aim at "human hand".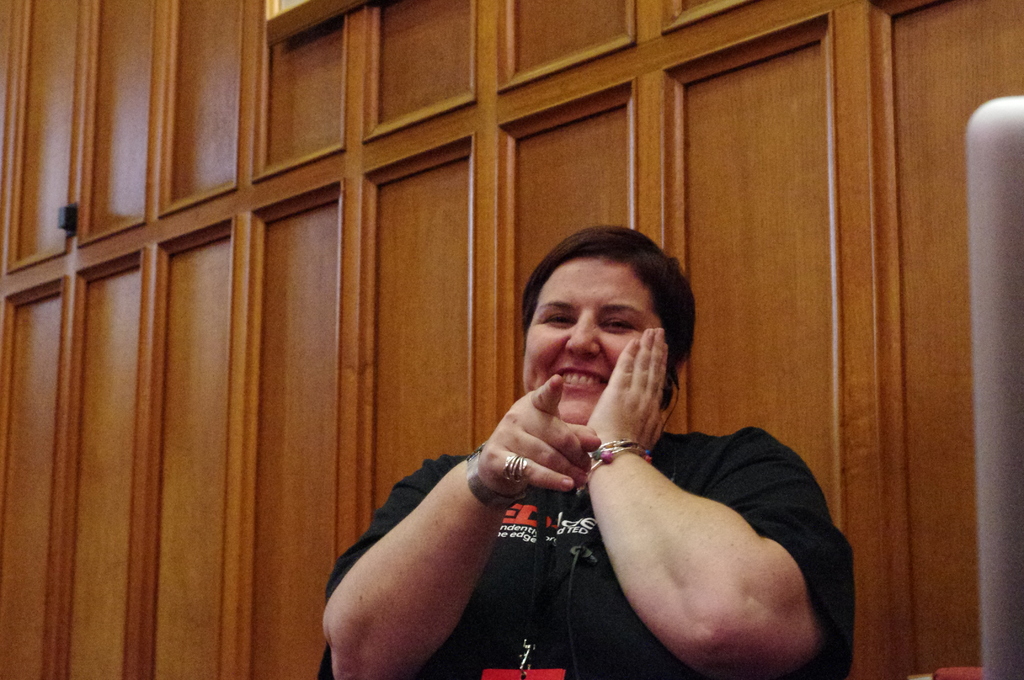
Aimed at 469,398,625,532.
